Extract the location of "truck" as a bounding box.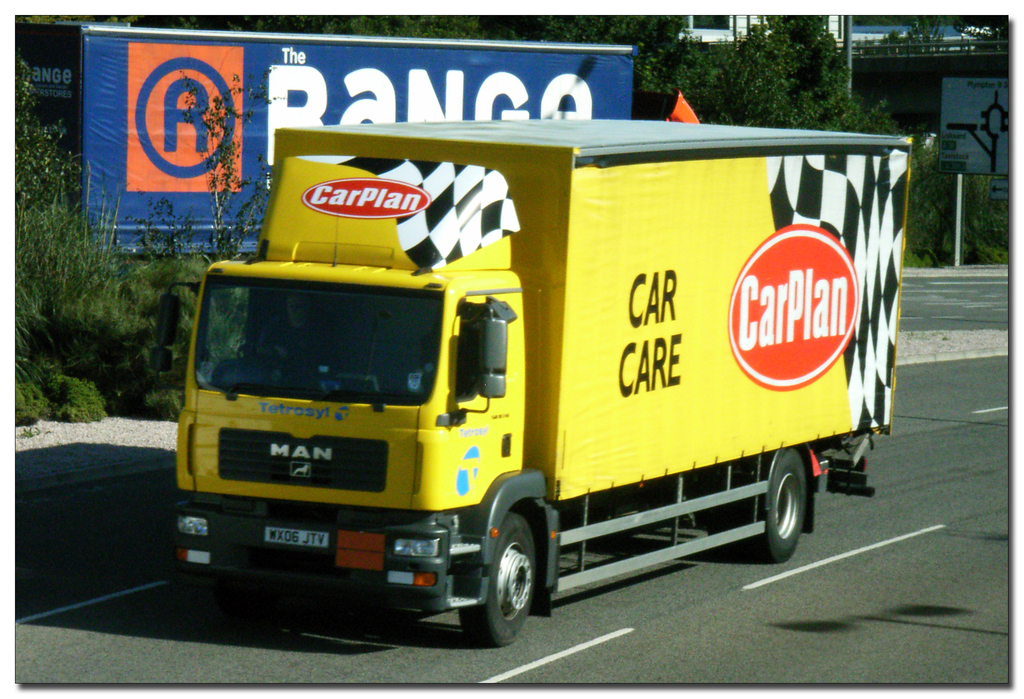
rect(140, 110, 931, 651).
